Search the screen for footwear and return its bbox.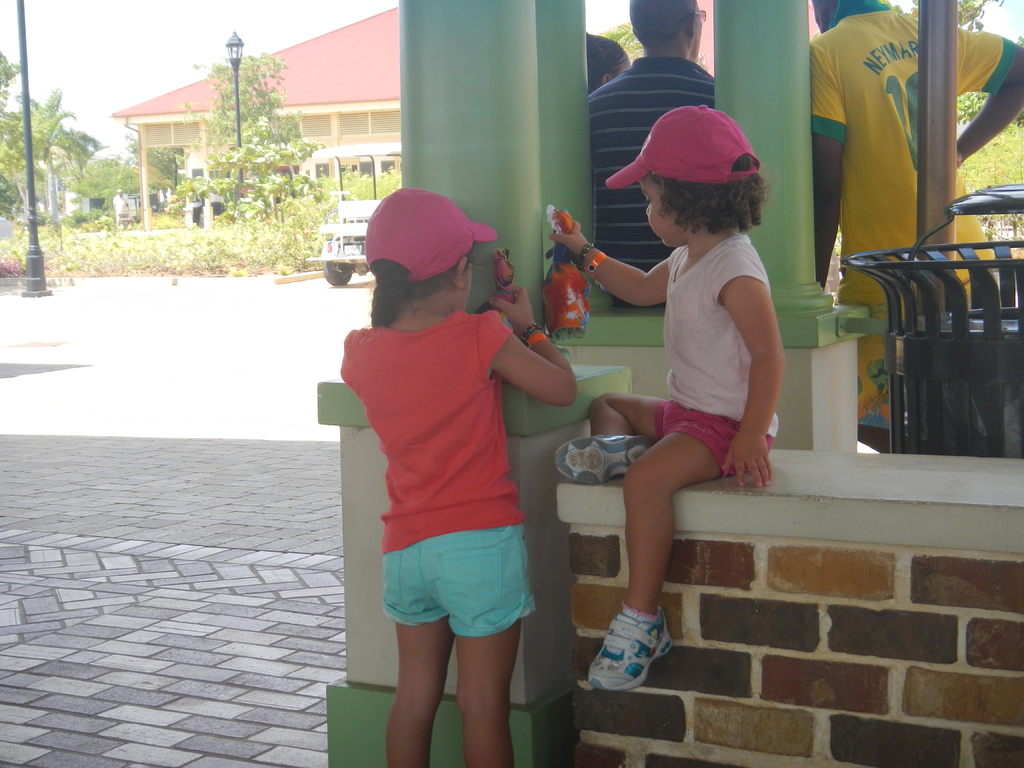
Found: [552,433,650,483].
